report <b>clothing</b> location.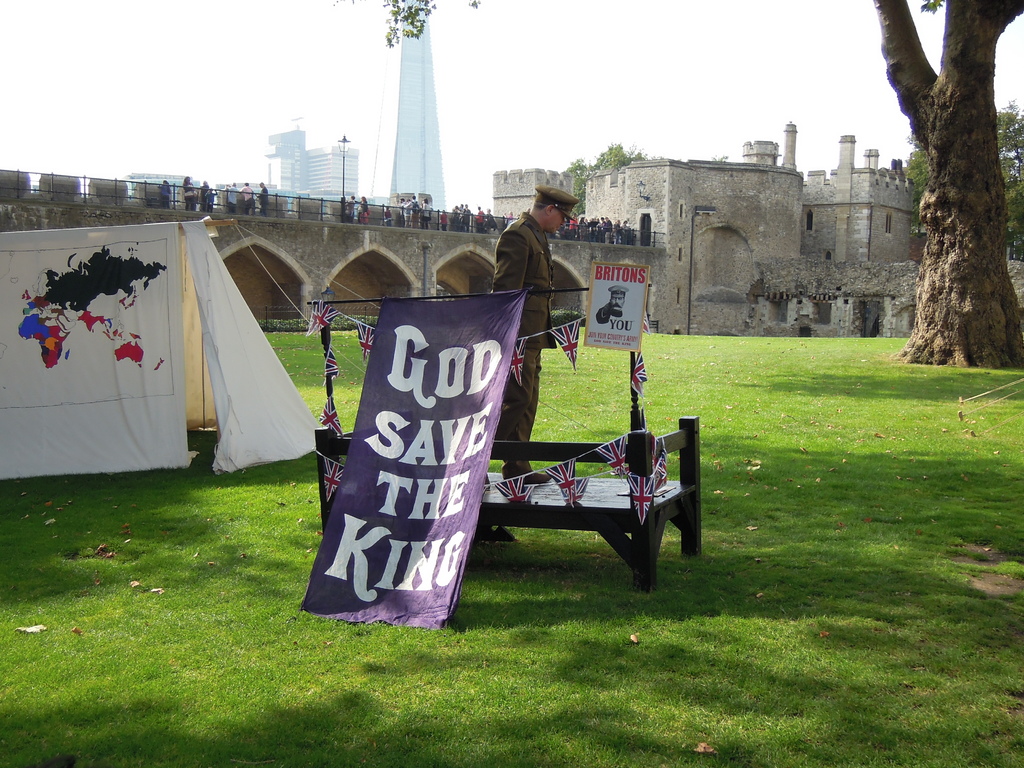
Report: {"x1": 257, "y1": 185, "x2": 269, "y2": 217}.
